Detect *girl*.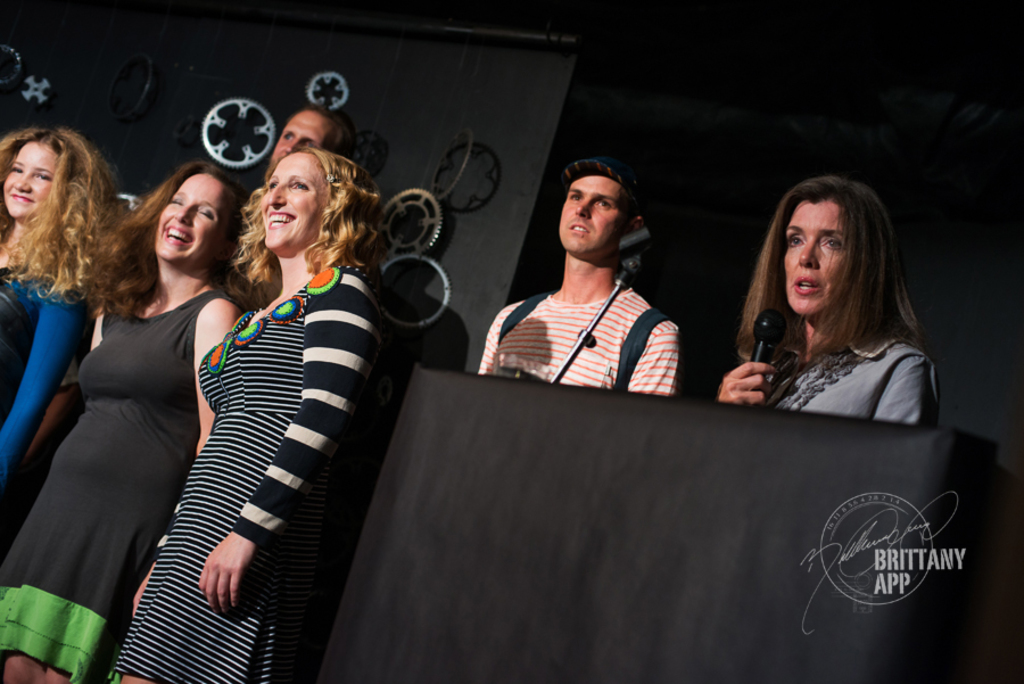
Detected at bbox=[716, 168, 936, 420].
